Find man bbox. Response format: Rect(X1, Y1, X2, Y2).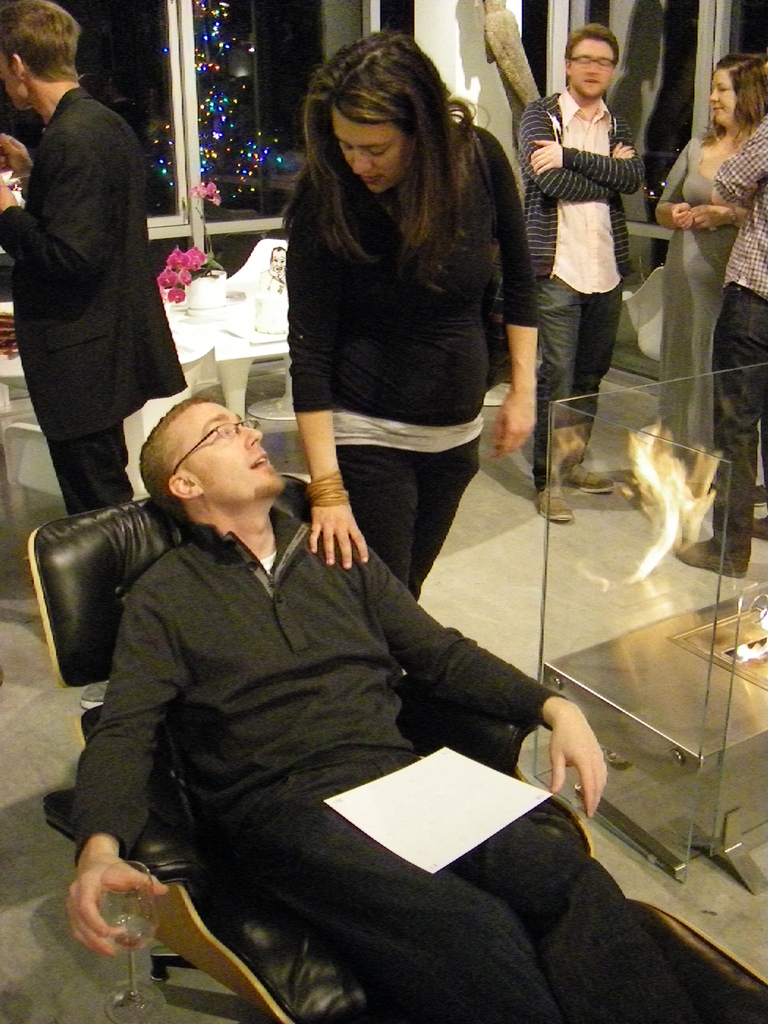
Rect(4, 18, 191, 549).
